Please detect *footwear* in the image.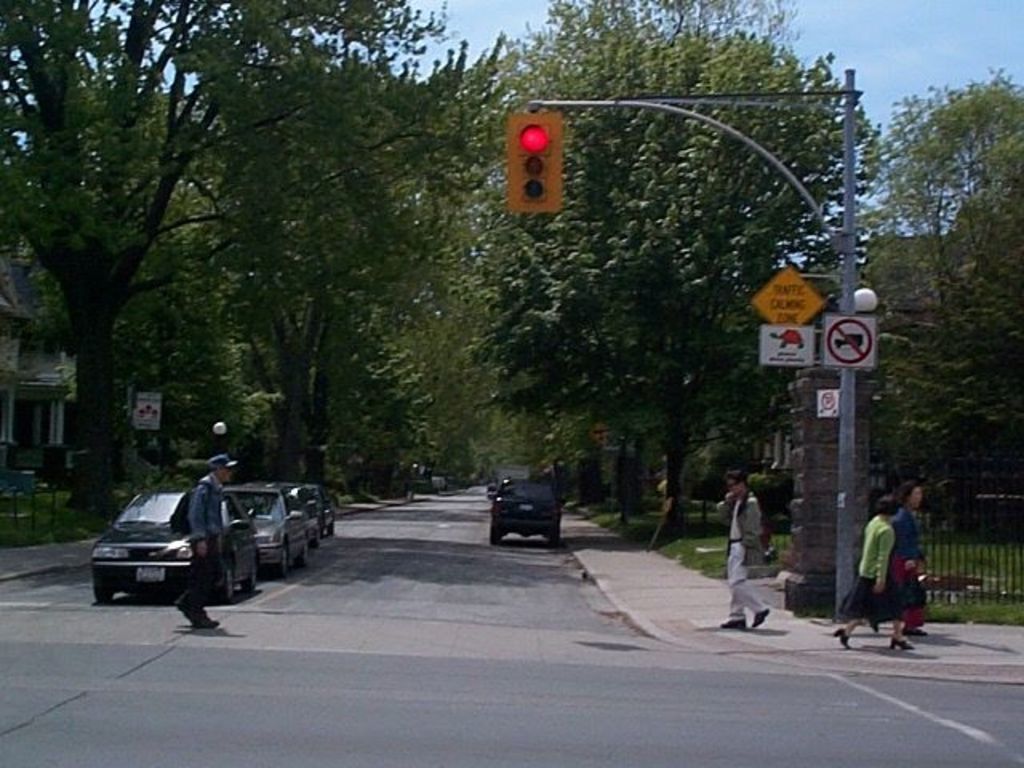
{"left": 195, "top": 616, "right": 216, "bottom": 629}.
